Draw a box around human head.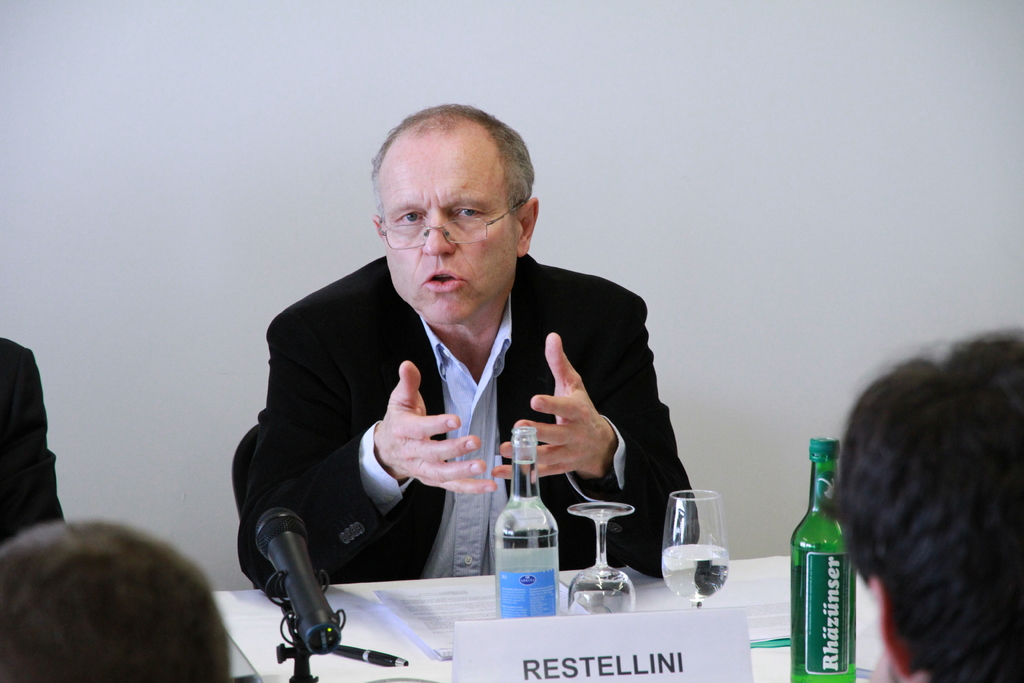
(0, 518, 234, 682).
